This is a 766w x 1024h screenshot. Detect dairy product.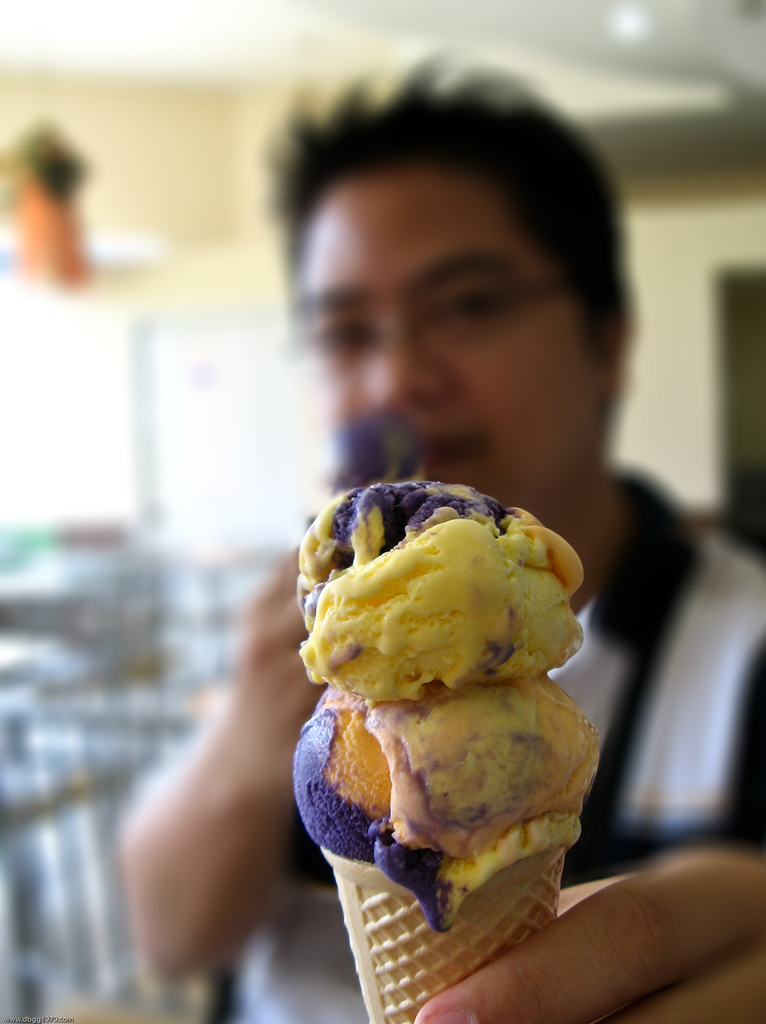
284 510 588 819.
